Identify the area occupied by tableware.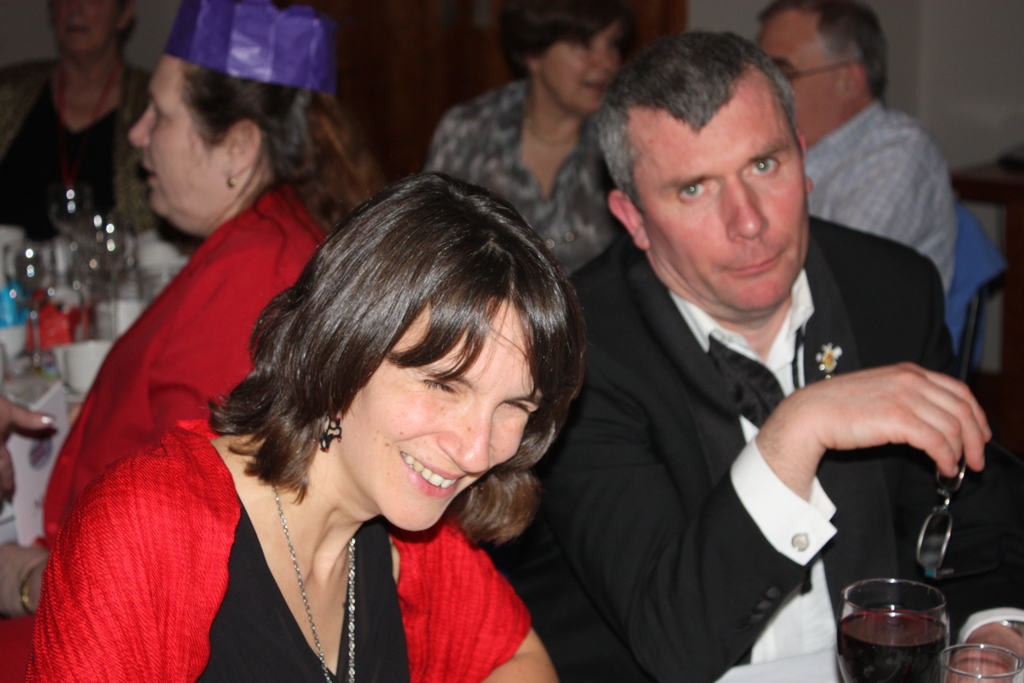
Area: [x1=833, y1=571, x2=952, y2=682].
